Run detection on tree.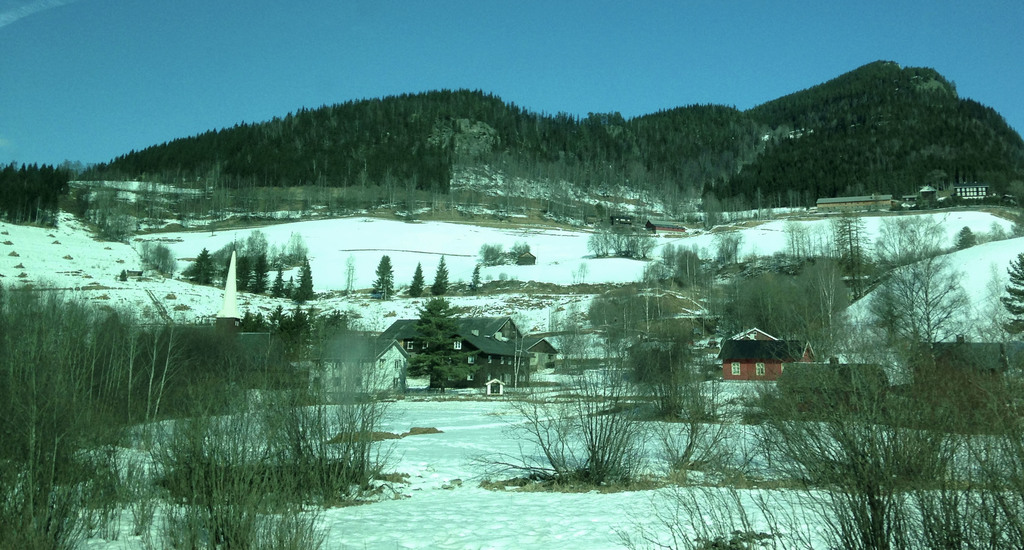
Result: [left=297, top=251, right=317, bottom=306].
